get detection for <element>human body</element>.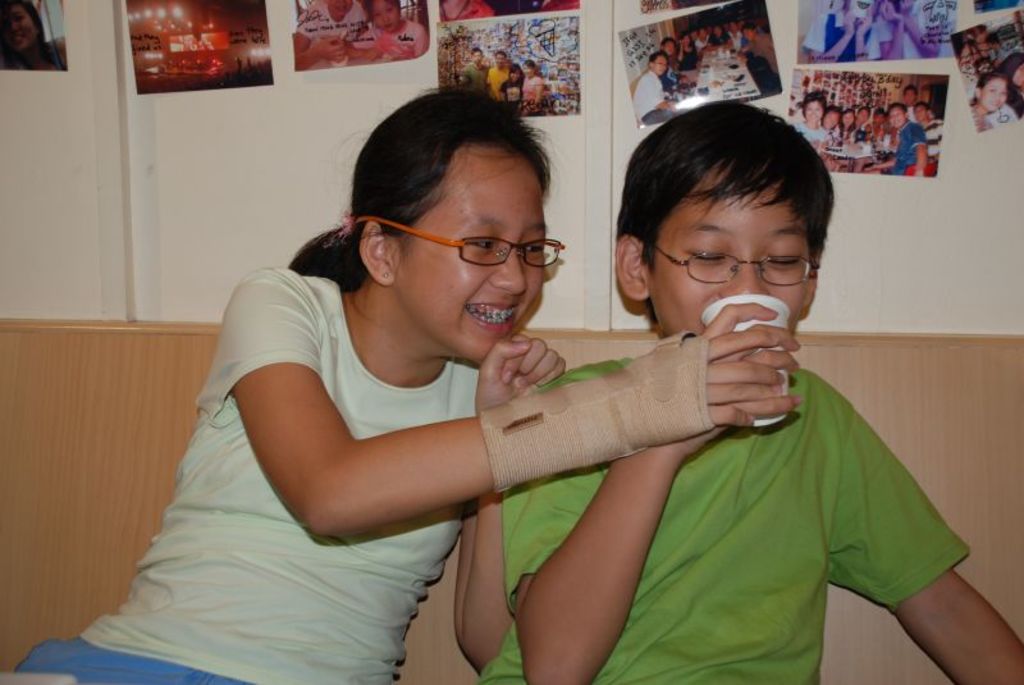
Detection: (794,90,820,143).
